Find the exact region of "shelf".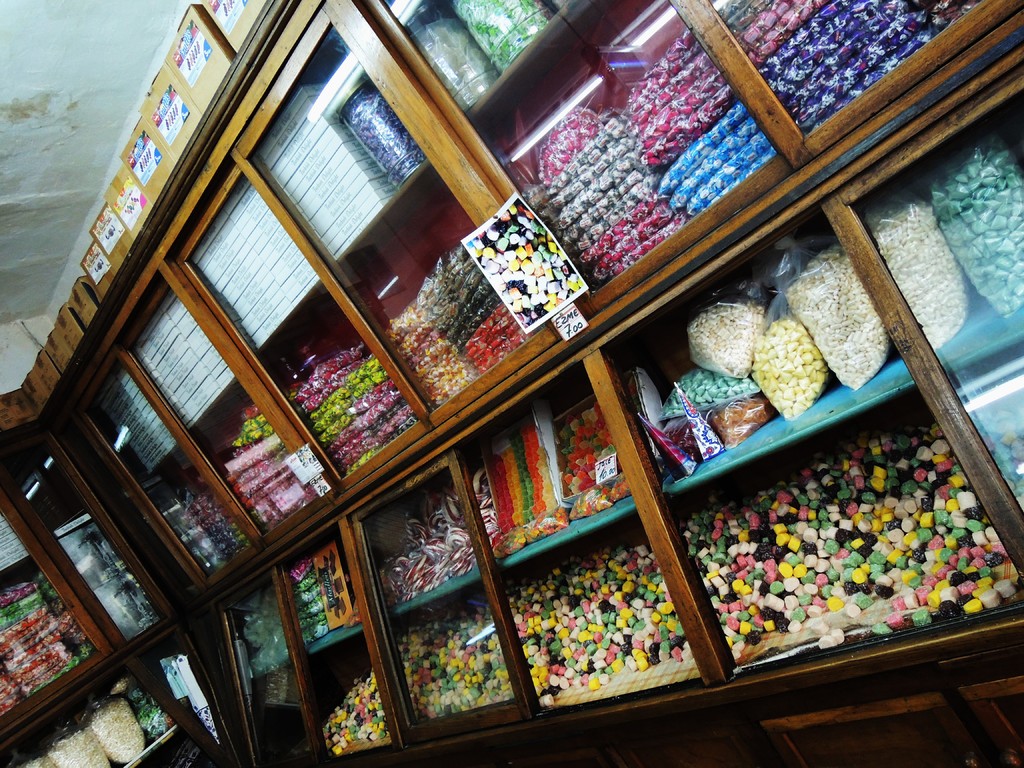
Exact region: (left=0, top=0, right=1023, bottom=767).
